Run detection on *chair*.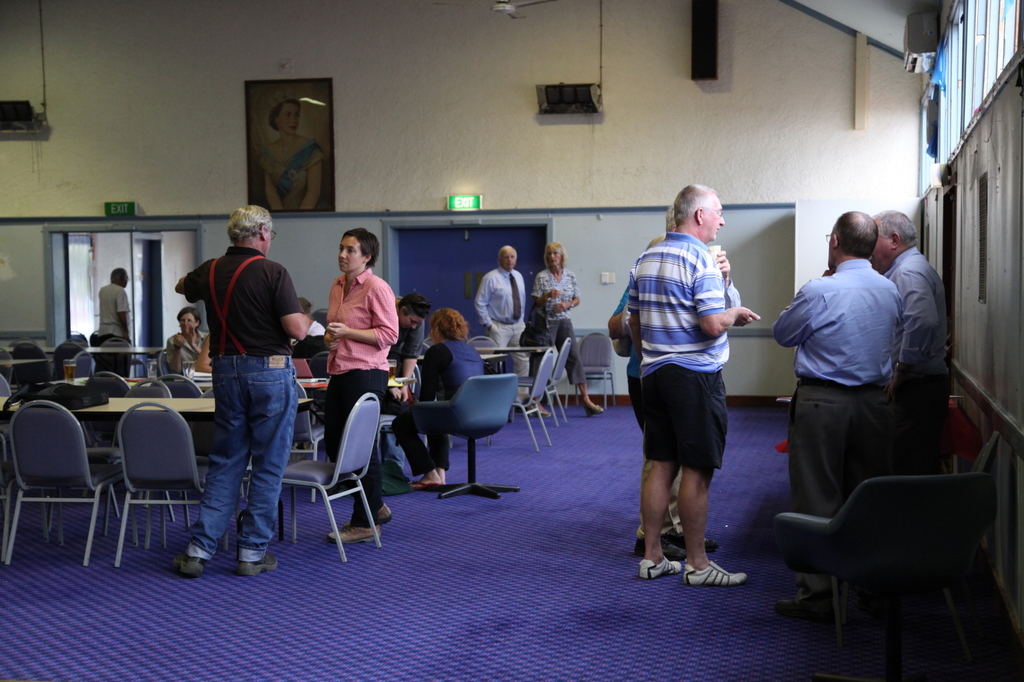
Result: region(12, 336, 49, 375).
